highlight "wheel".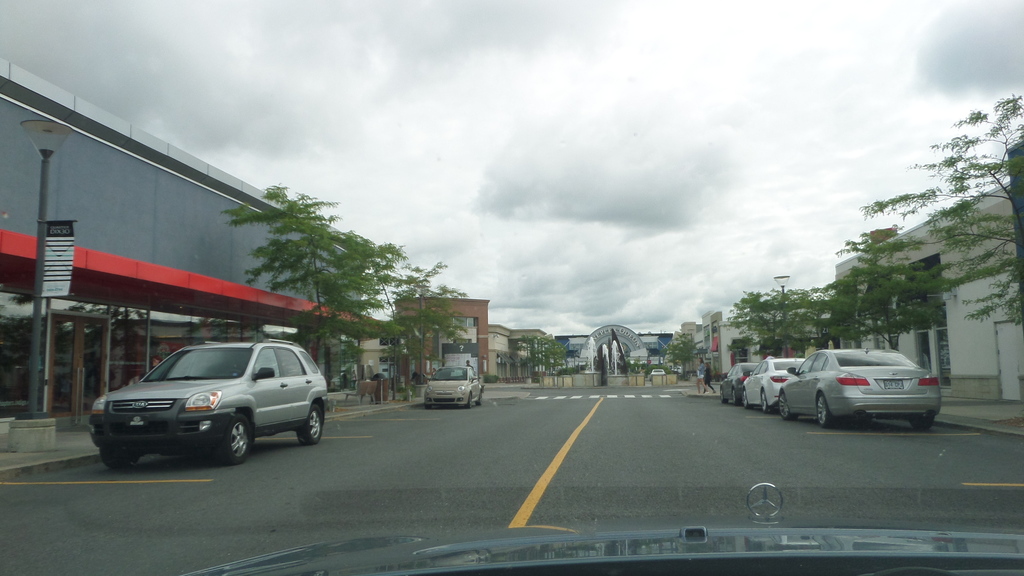
Highlighted region: locate(717, 387, 729, 406).
